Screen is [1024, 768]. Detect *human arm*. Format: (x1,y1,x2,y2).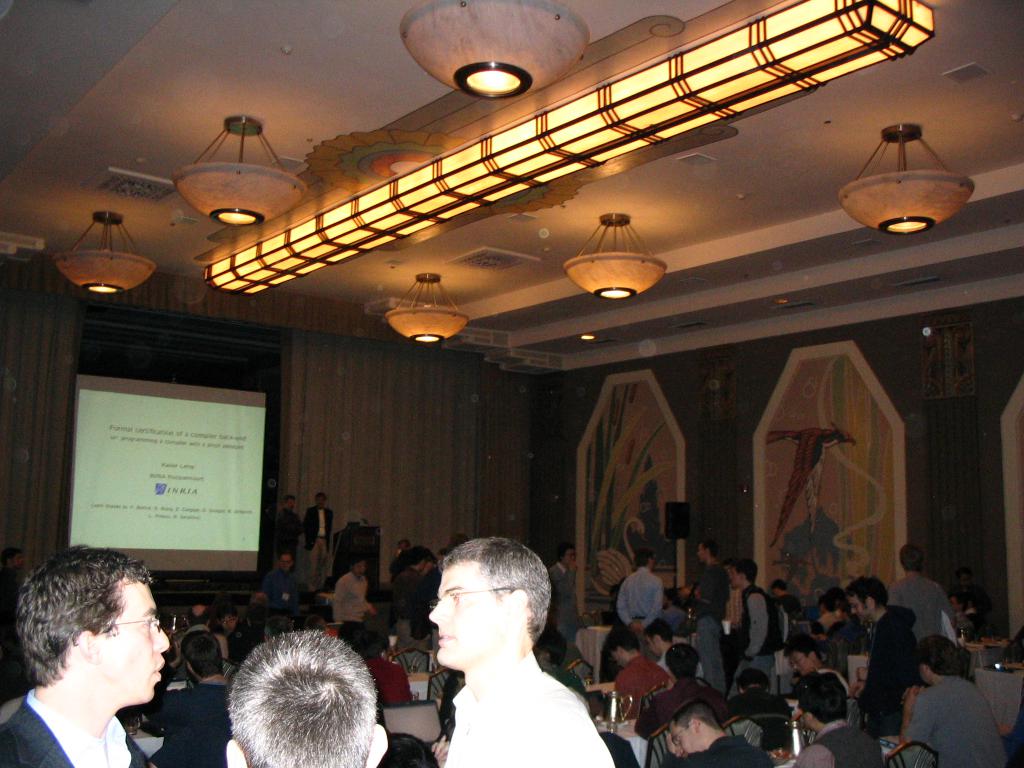
(641,583,665,630).
